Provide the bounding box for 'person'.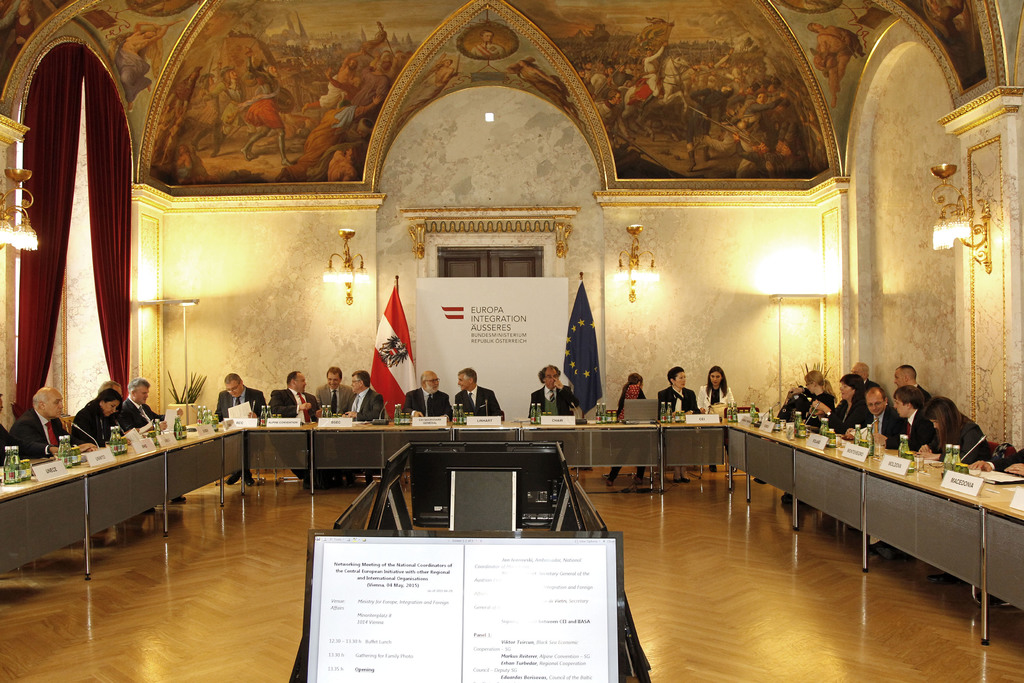
[x1=70, y1=387, x2=121, y2=445].
